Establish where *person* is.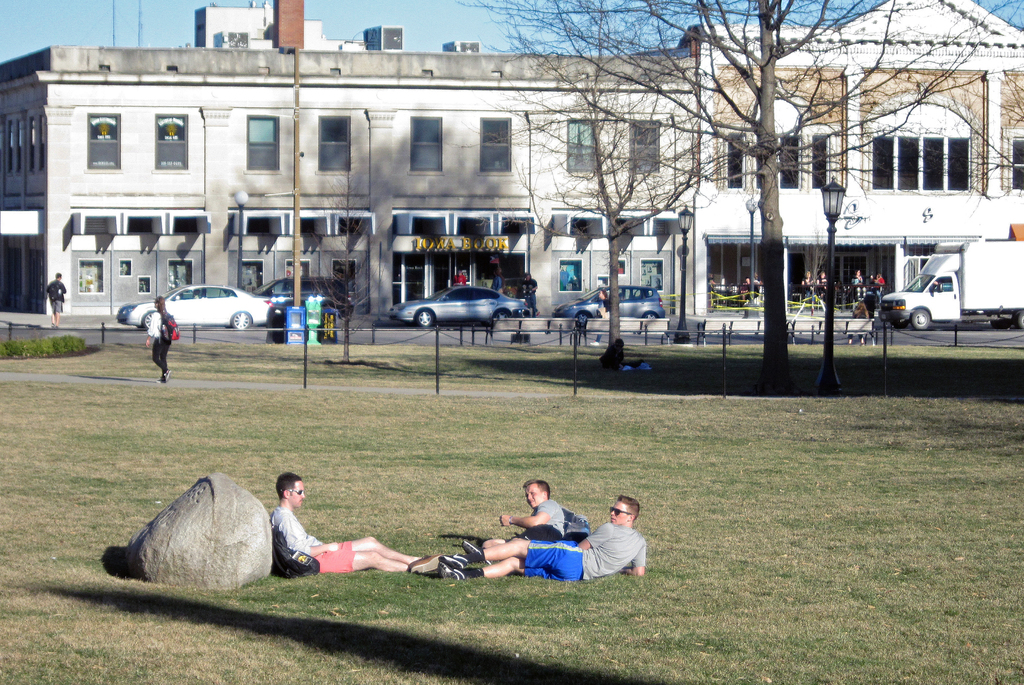
Established at x1=45 y1=271 x2=68 y2=321.
